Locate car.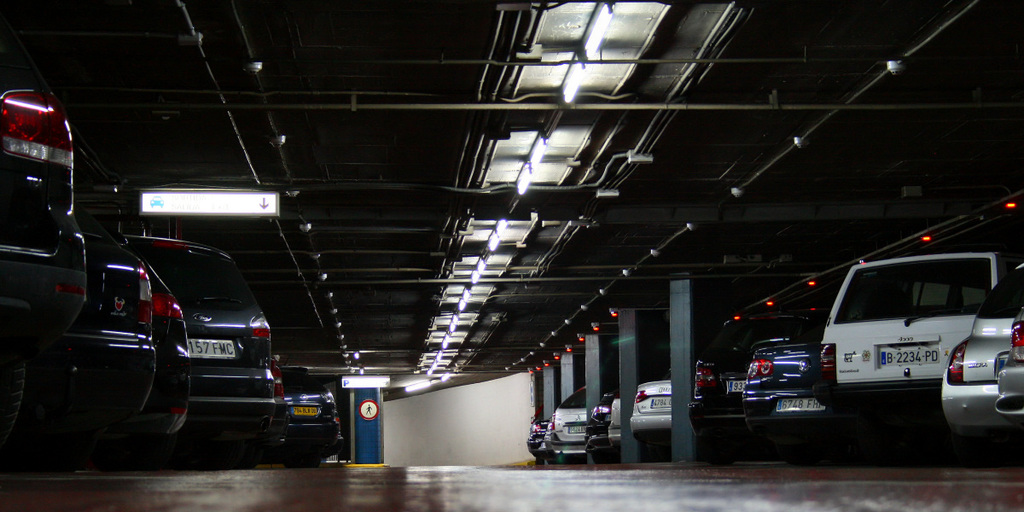
Bounding box: bbox=[542, 386, 583, 463].
